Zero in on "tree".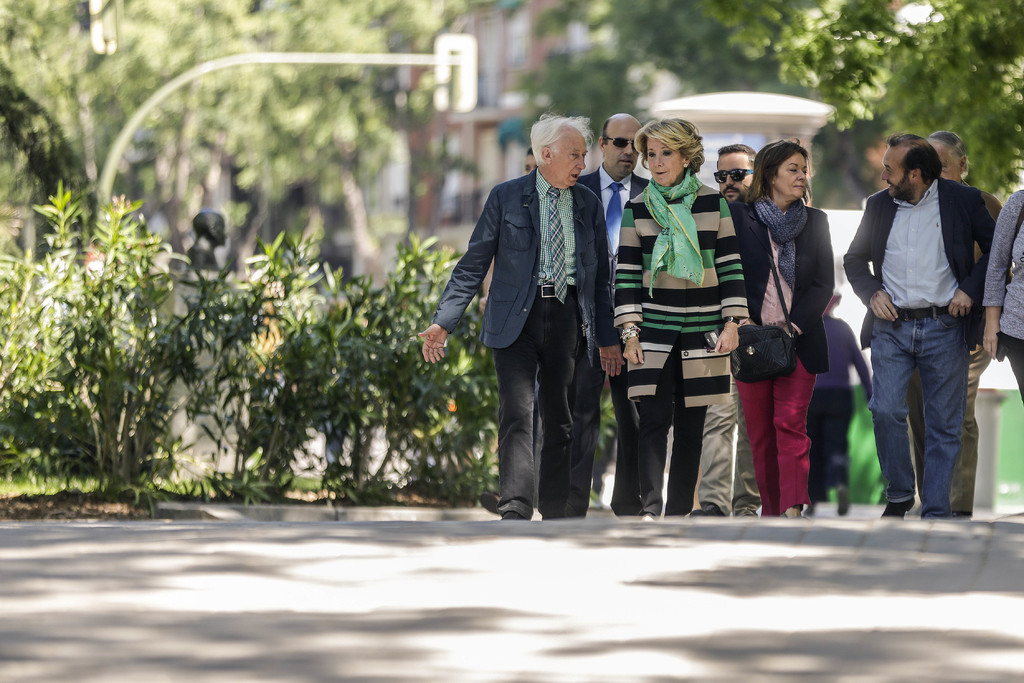
Zeroed in: bbox(519, 55, 659, 134).
